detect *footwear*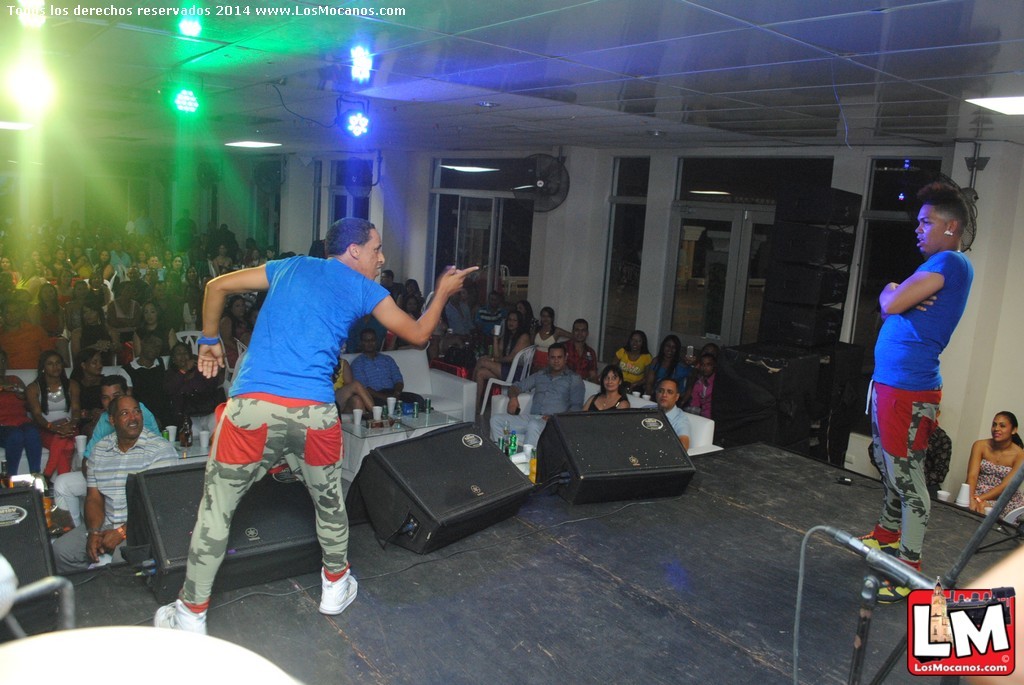
<box>872,564,922,607</box>
